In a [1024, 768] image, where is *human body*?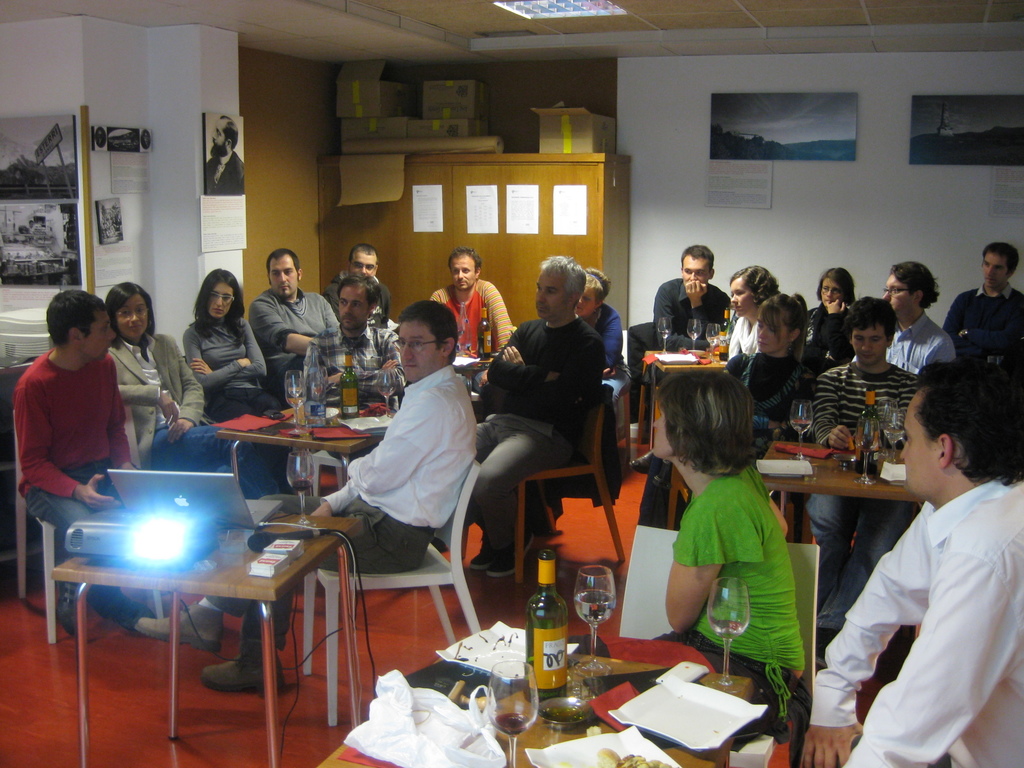
810/365/923/451.
